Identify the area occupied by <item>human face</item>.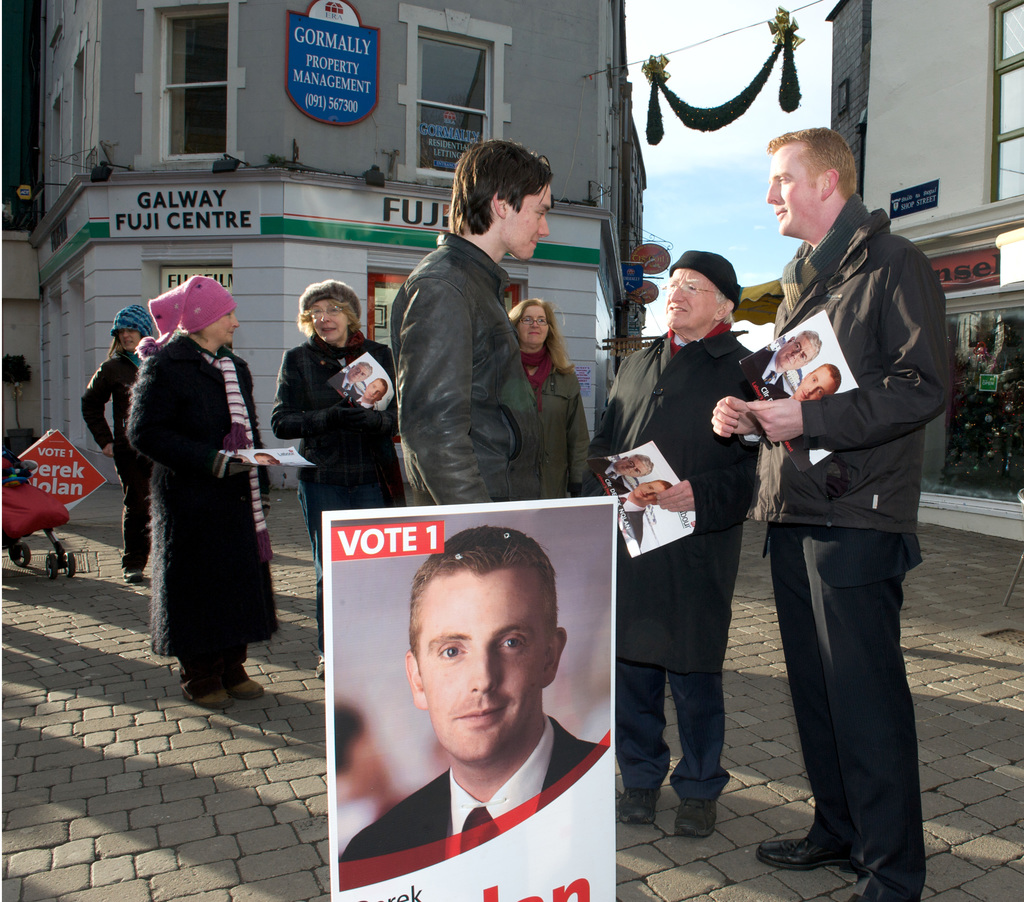
Area: crop(613, 451, 648, 480).
